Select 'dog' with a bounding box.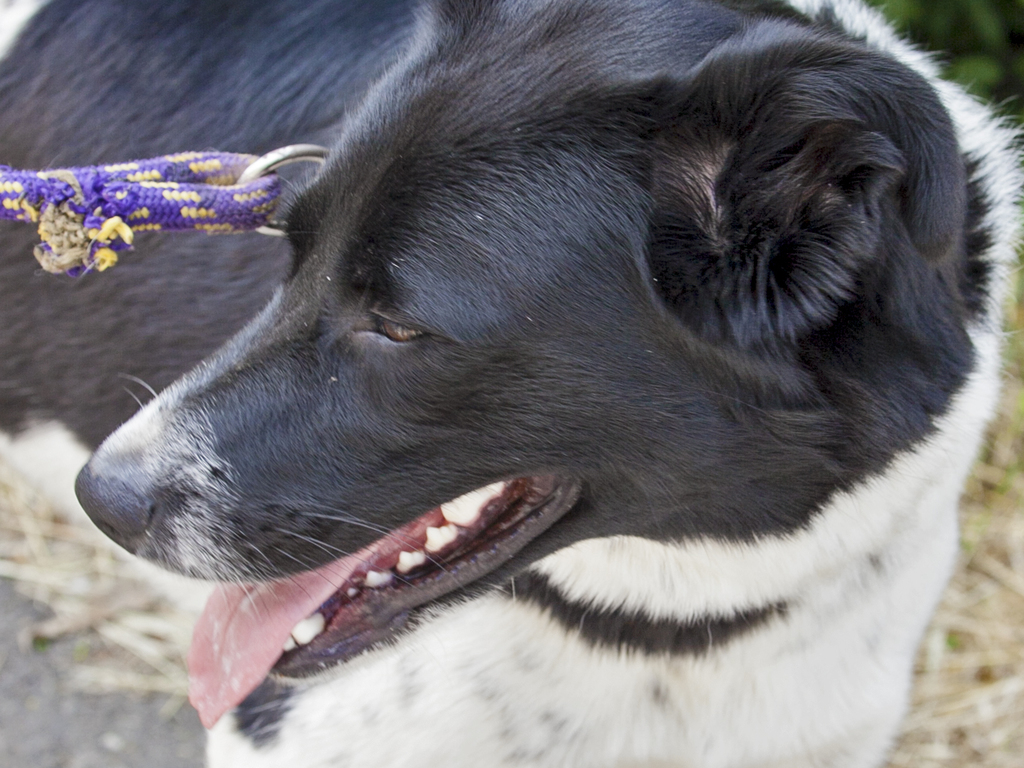
pyautogui.locateOnScreen(0, 0, 1023, 767).
